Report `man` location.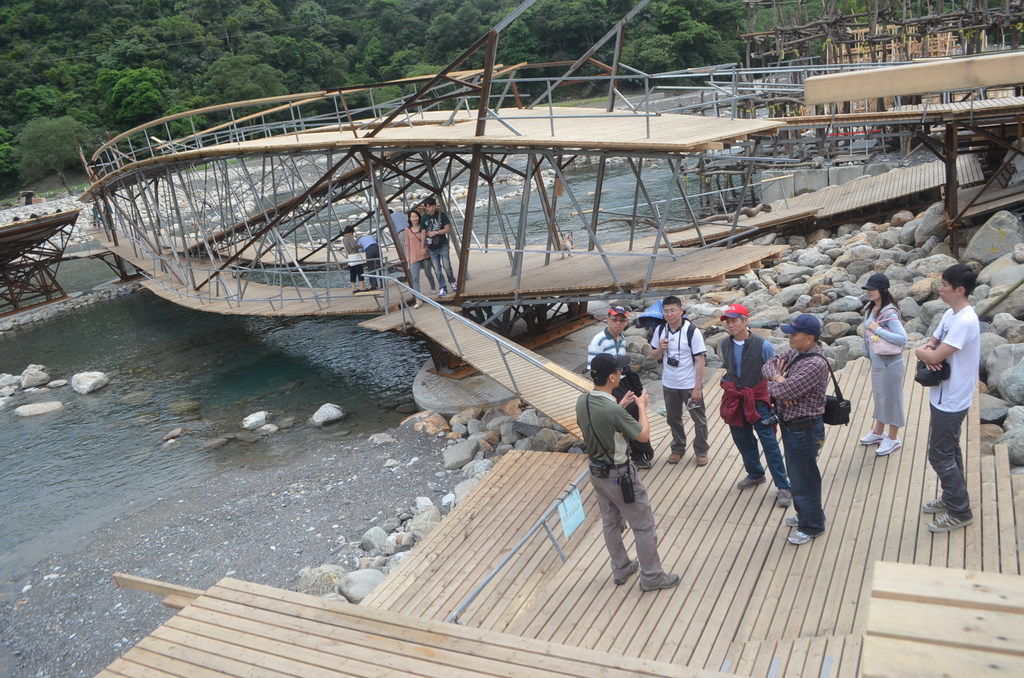
Report: <bbox>721, 302, 786, 513</bbox>.
